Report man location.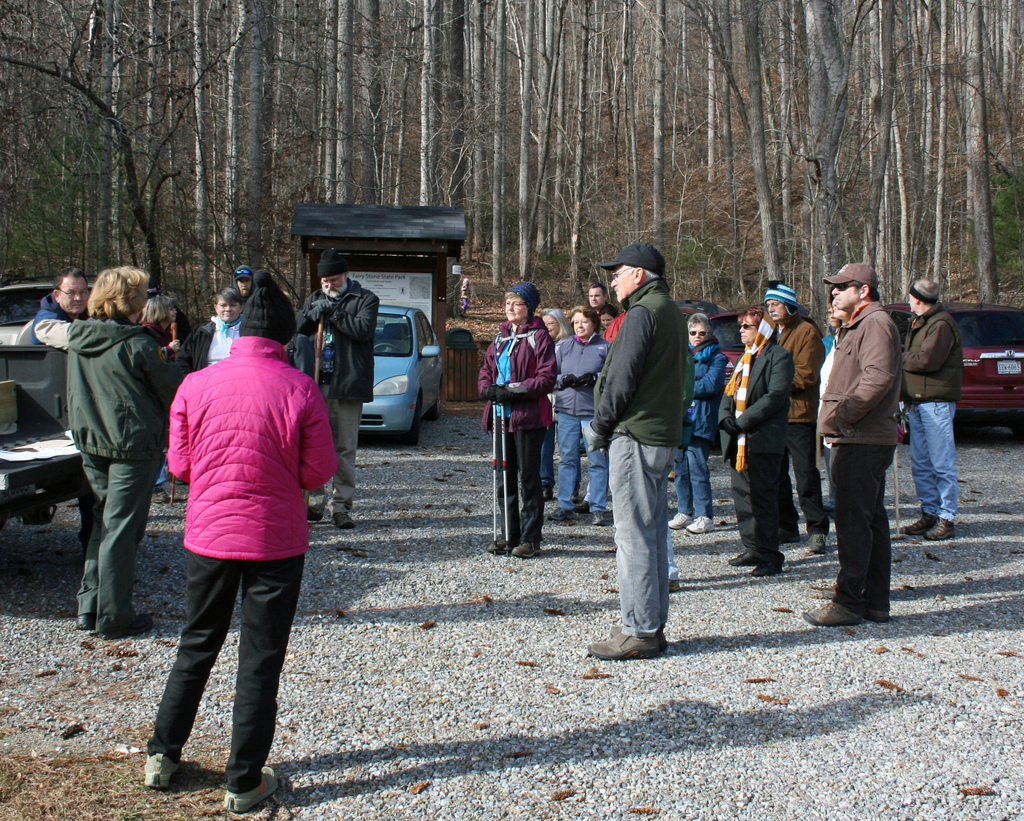
Report: {"left": 585, "top": 284, "right": 612, "bottom": 320}.
